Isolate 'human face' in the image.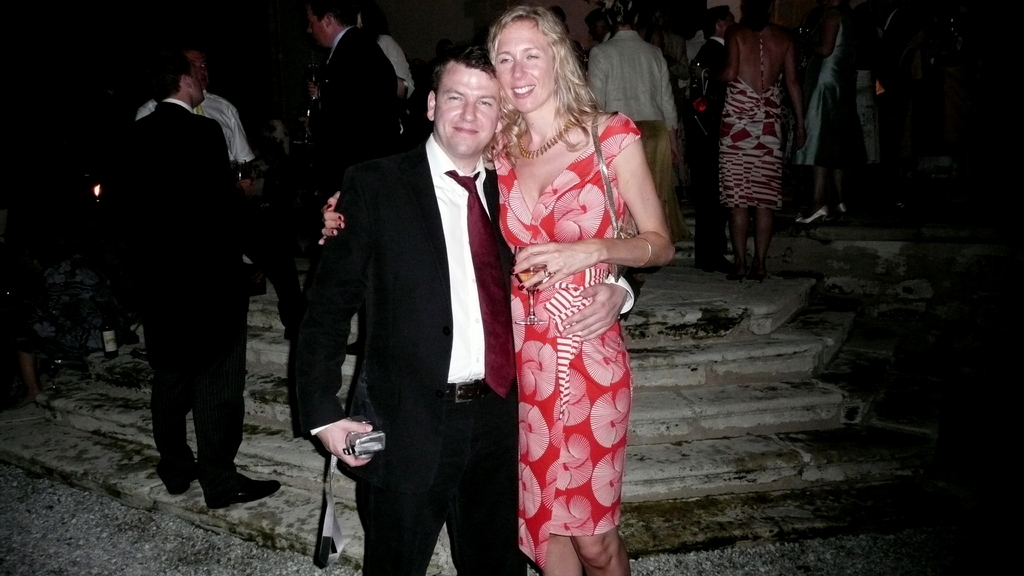
Isolated region: pyautogui.locateOnScreen(189, 55, 209, 77).
